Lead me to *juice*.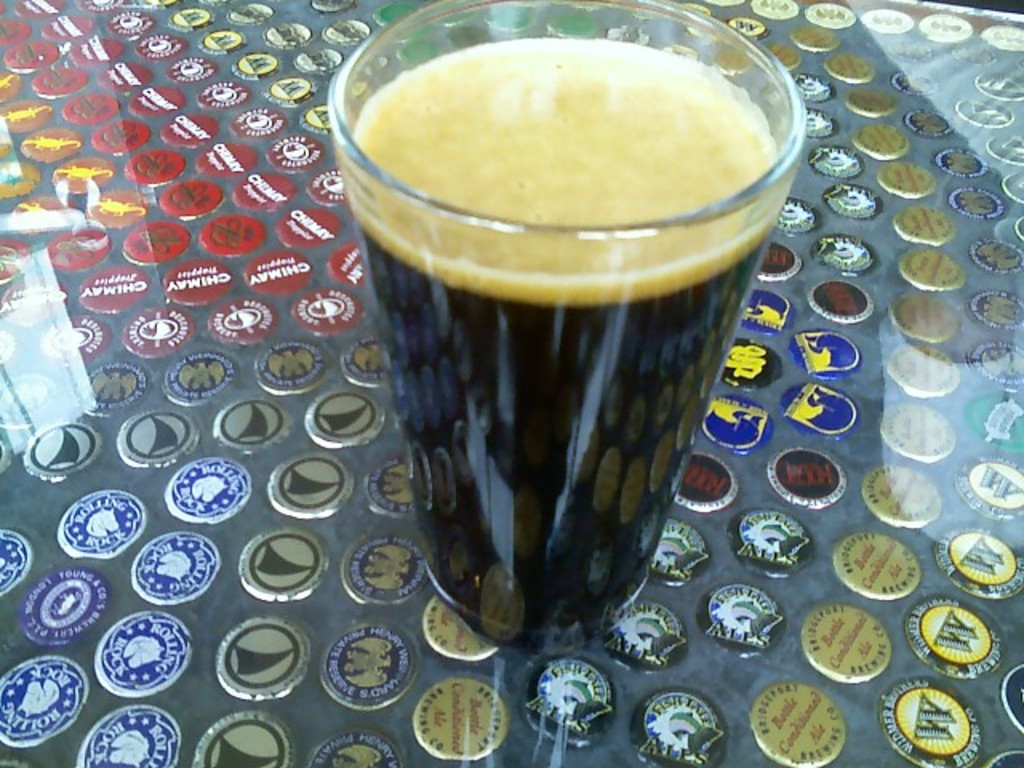
Lead to [x1=309, y1=45, x2=781, y2=616].
